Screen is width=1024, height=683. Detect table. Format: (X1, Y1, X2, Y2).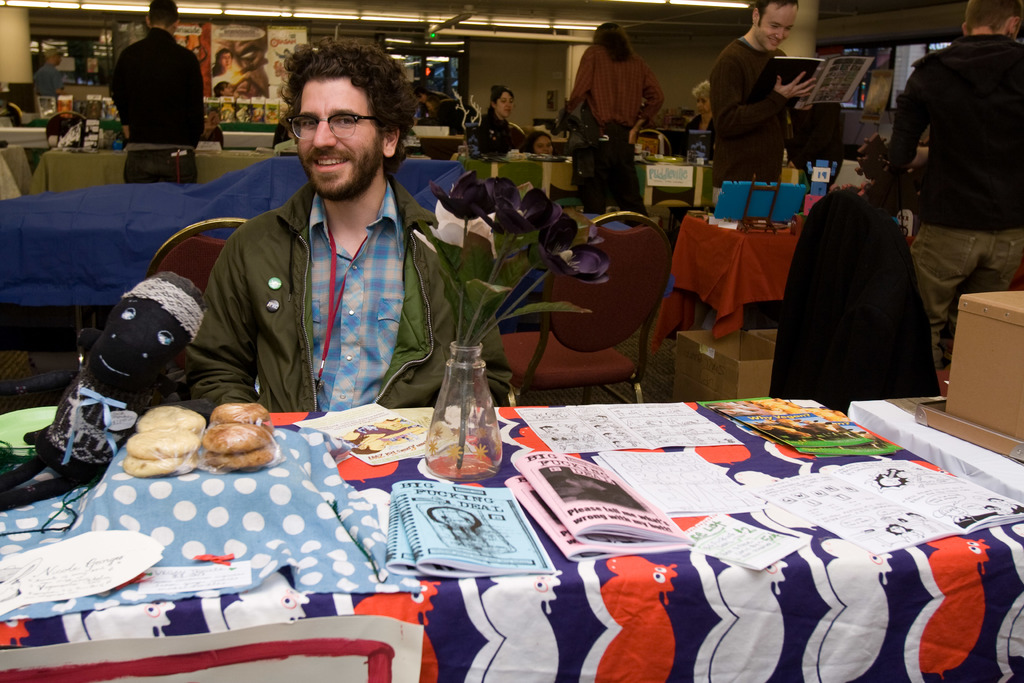
(849, 399, 1023, 499).
